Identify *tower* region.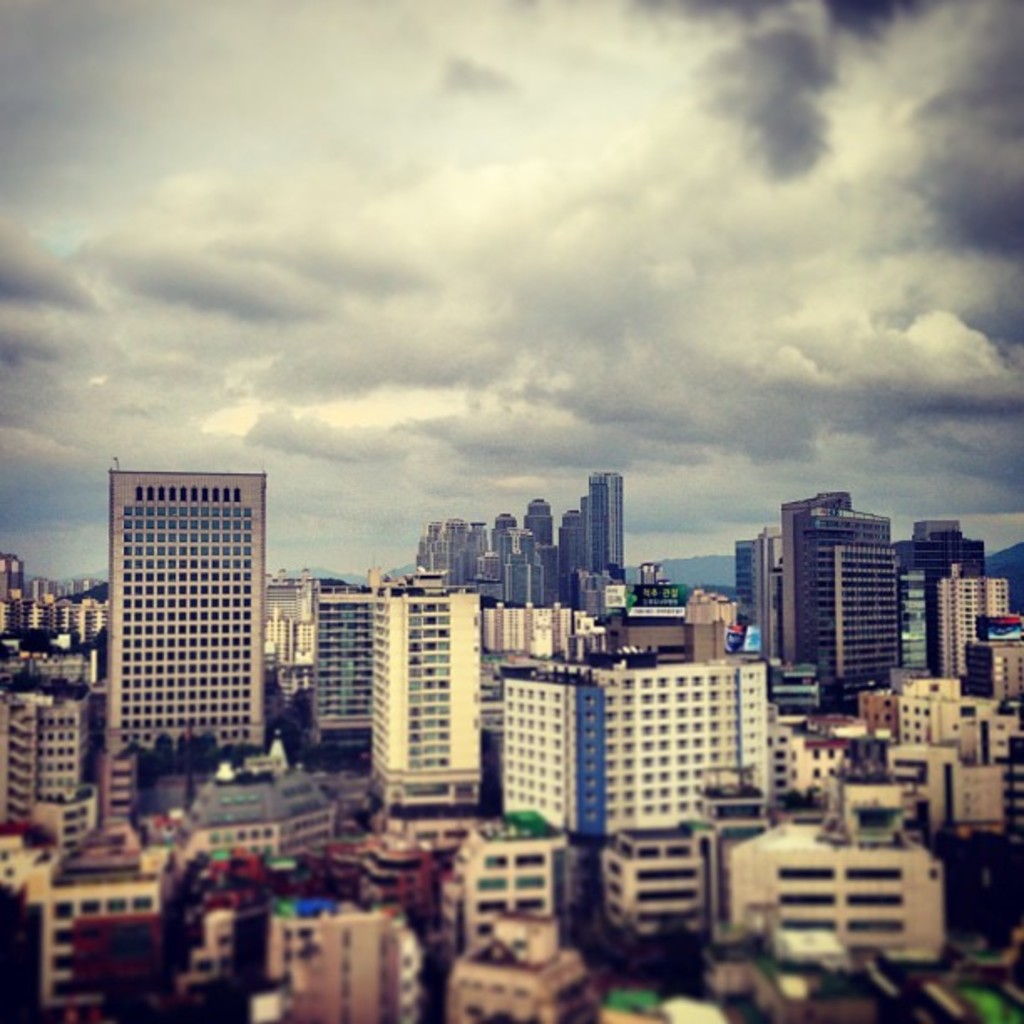
Region: <bbox>85, 425, 291, 783</bbox>.
